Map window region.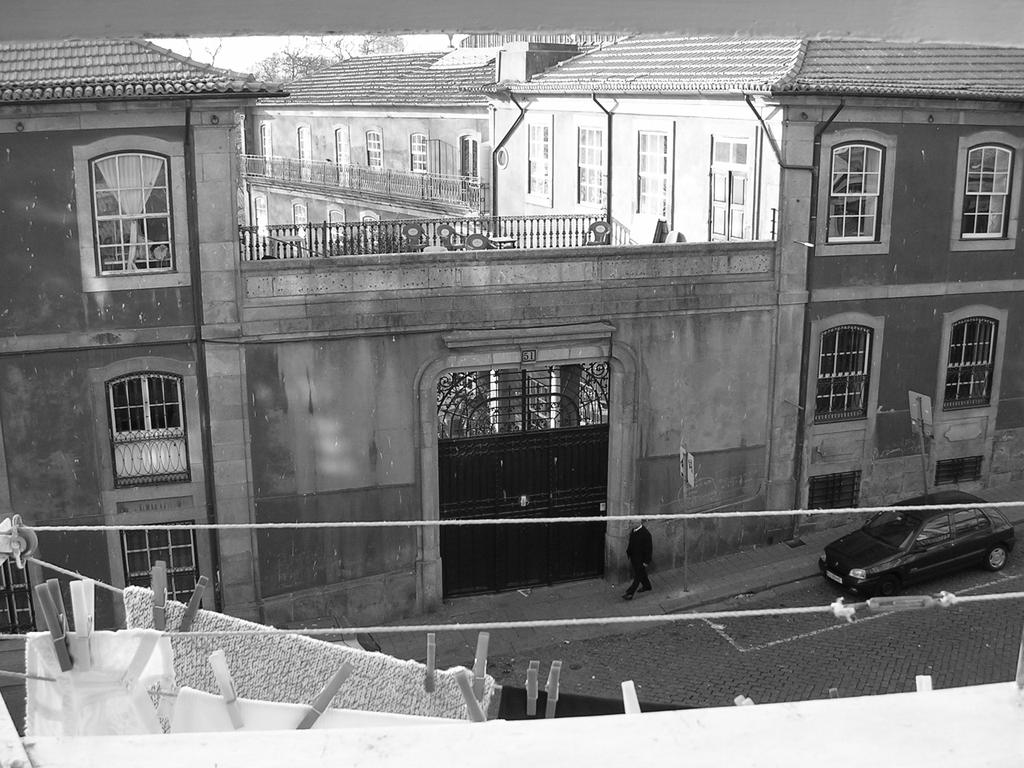
Mapped to [left=965, top=143, right=1014, bottom=241].
